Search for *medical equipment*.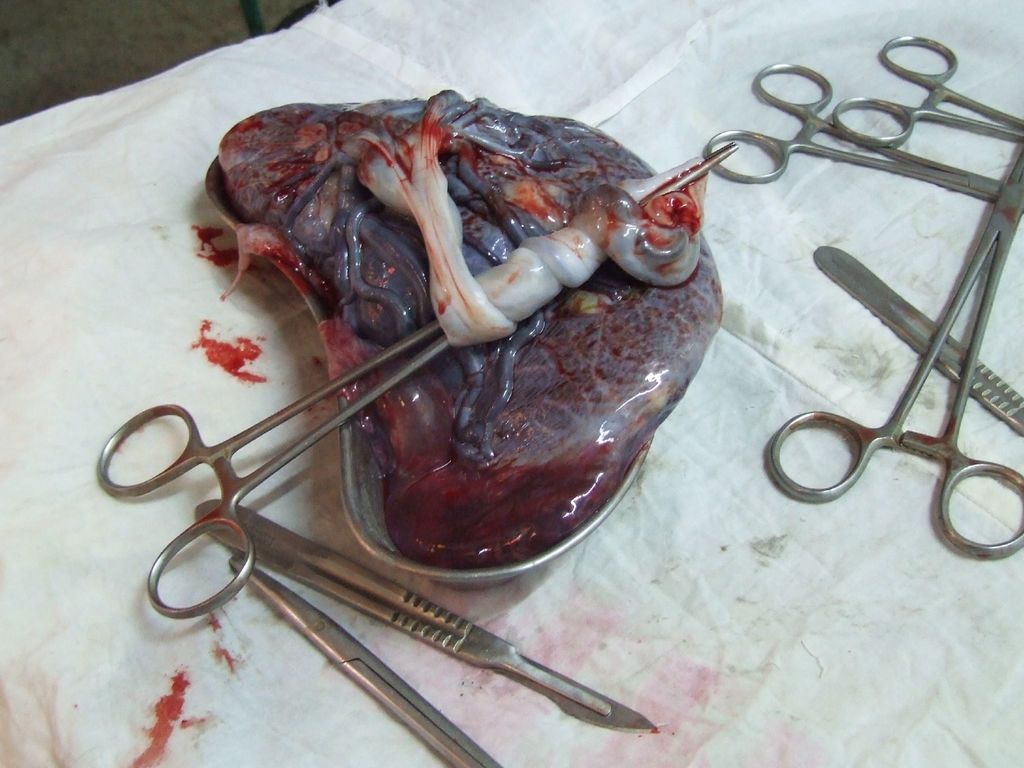
Found at 833,32,1023,155.
